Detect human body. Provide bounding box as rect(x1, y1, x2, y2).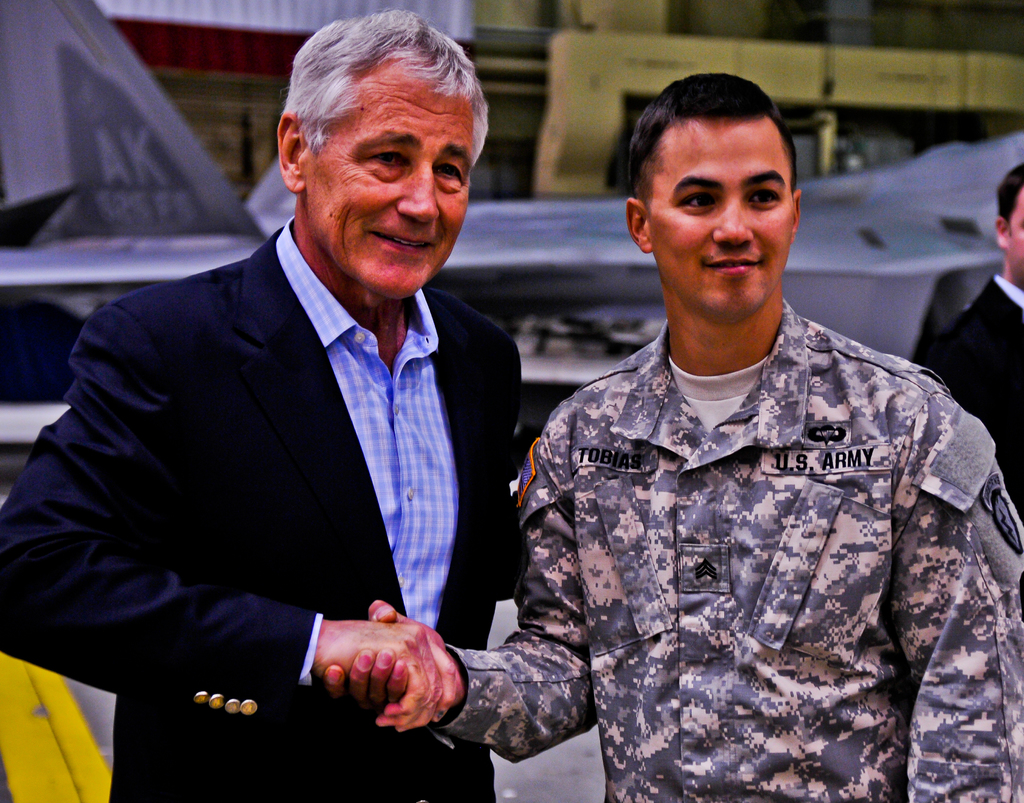
rect(931, 161, 1023, 523).
